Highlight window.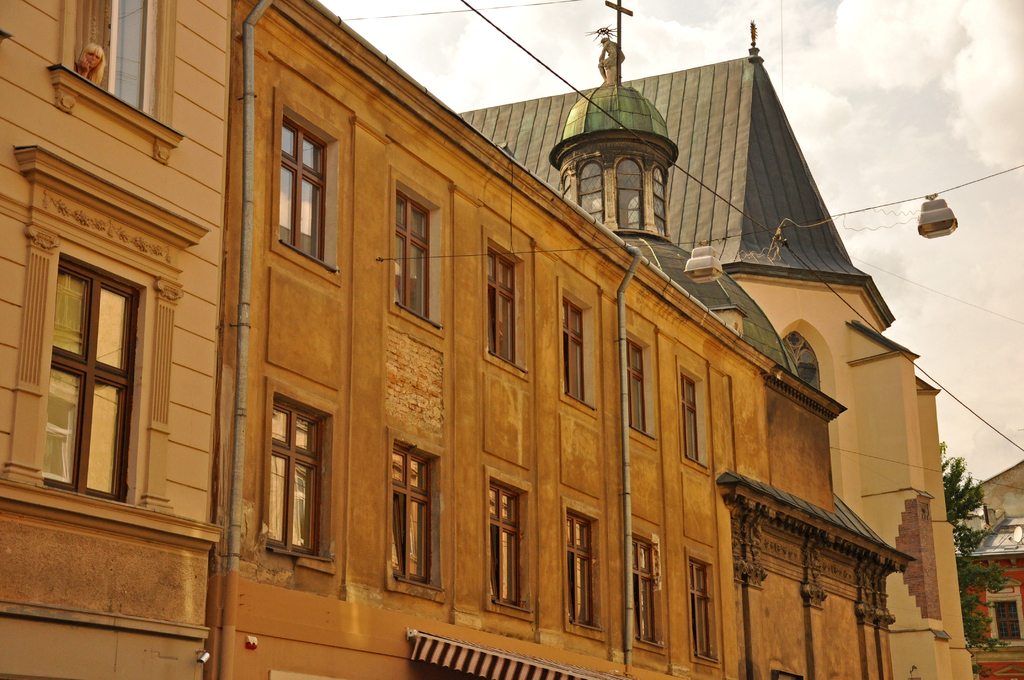
Highlighted region: [62, 0, 164, 120].
